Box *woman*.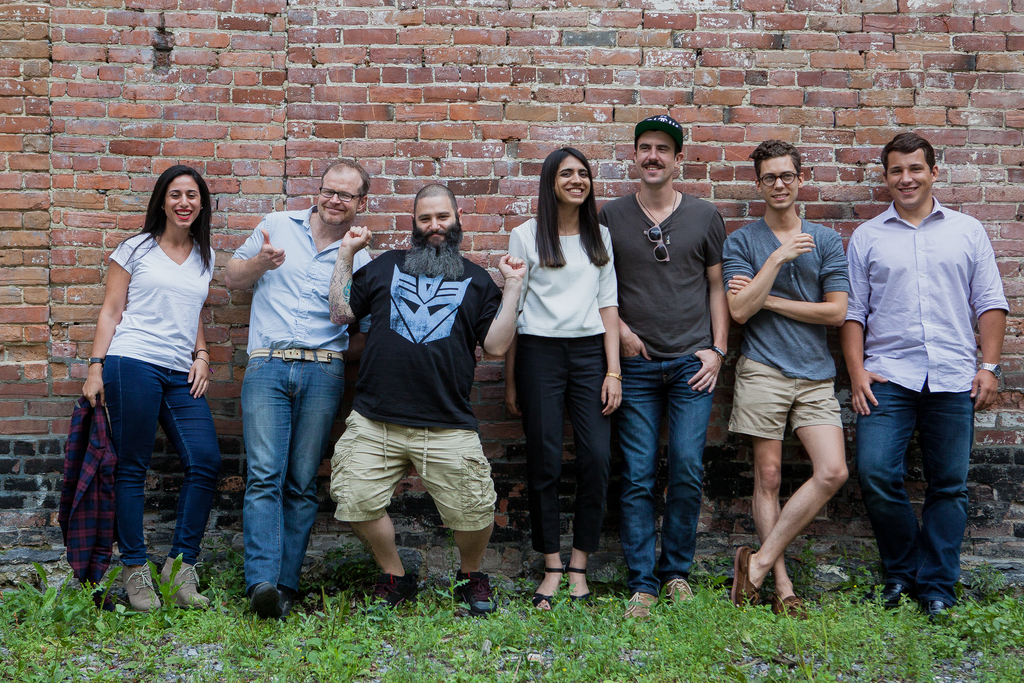
Rect(494, 153, 634, 588).
